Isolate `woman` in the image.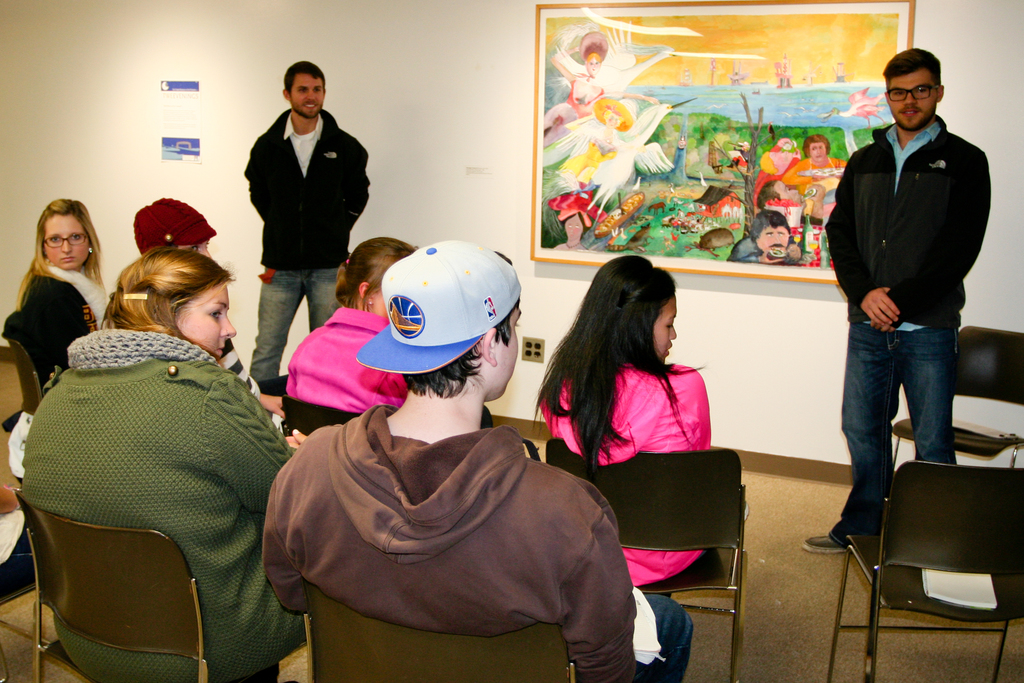
Isolated region: [left=13, top=197, right=115, bottom=391].
